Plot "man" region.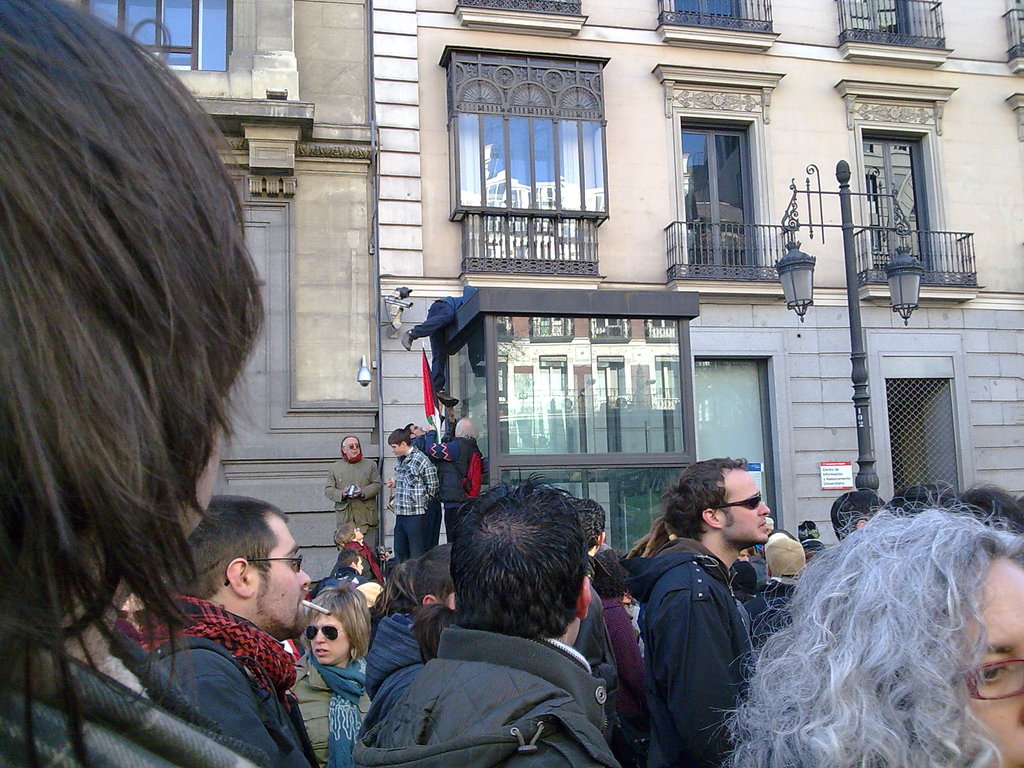
Plotted at left=316, top=550, right=369, bottom=591.
